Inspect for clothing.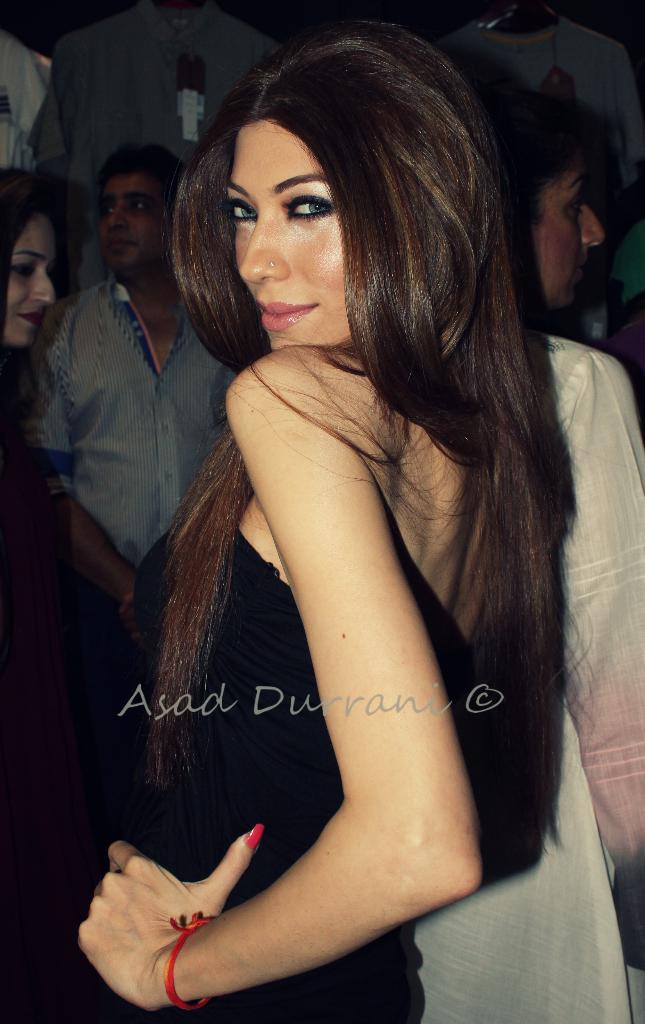
Inspection: bbox(434, 19, 644, 300).
